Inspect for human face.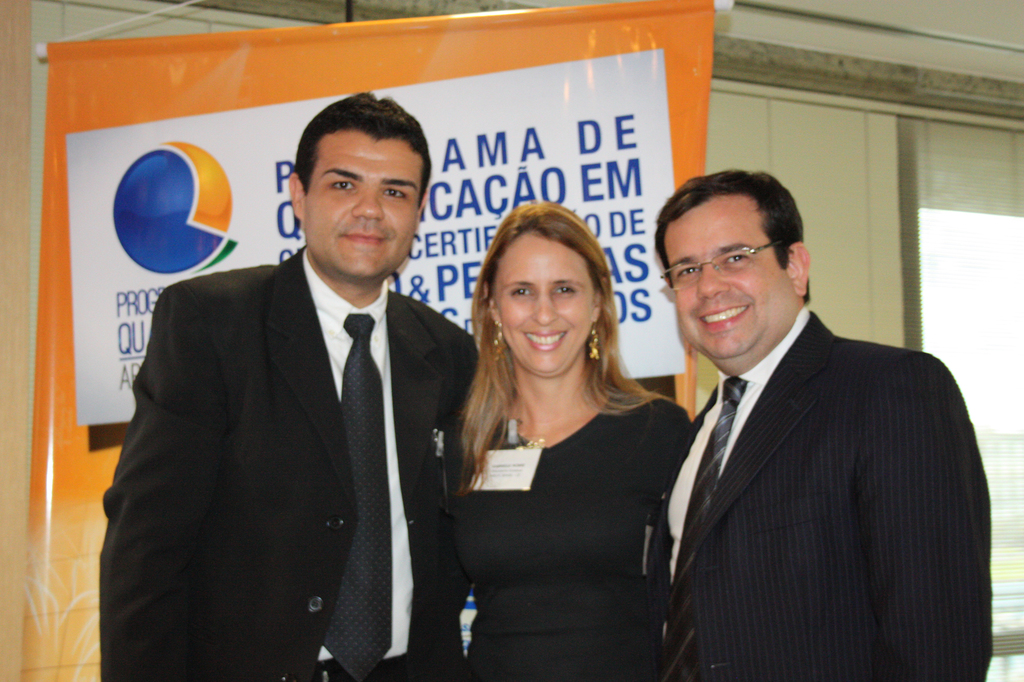
Inspection: [left=669, top=203, right=775, bottom=356].
